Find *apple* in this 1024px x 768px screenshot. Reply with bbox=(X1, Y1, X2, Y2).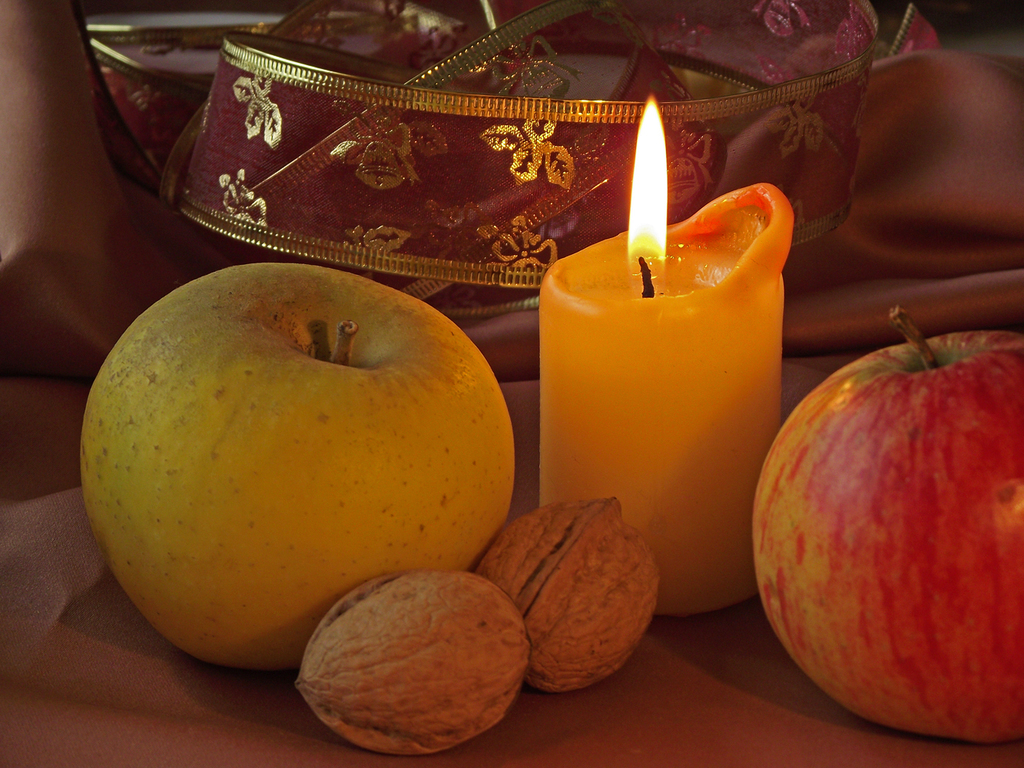
bbox=(79, 273, 512, 677).
